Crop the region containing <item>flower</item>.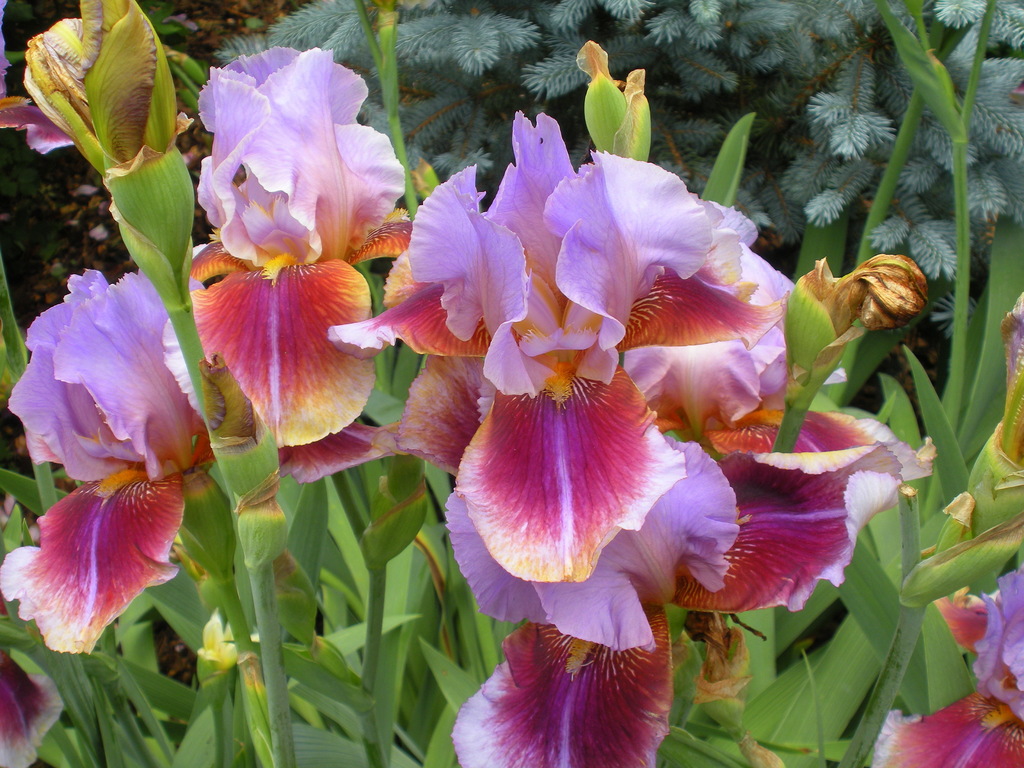
Crop region: <region>381, 399, 939, 767</region>.
